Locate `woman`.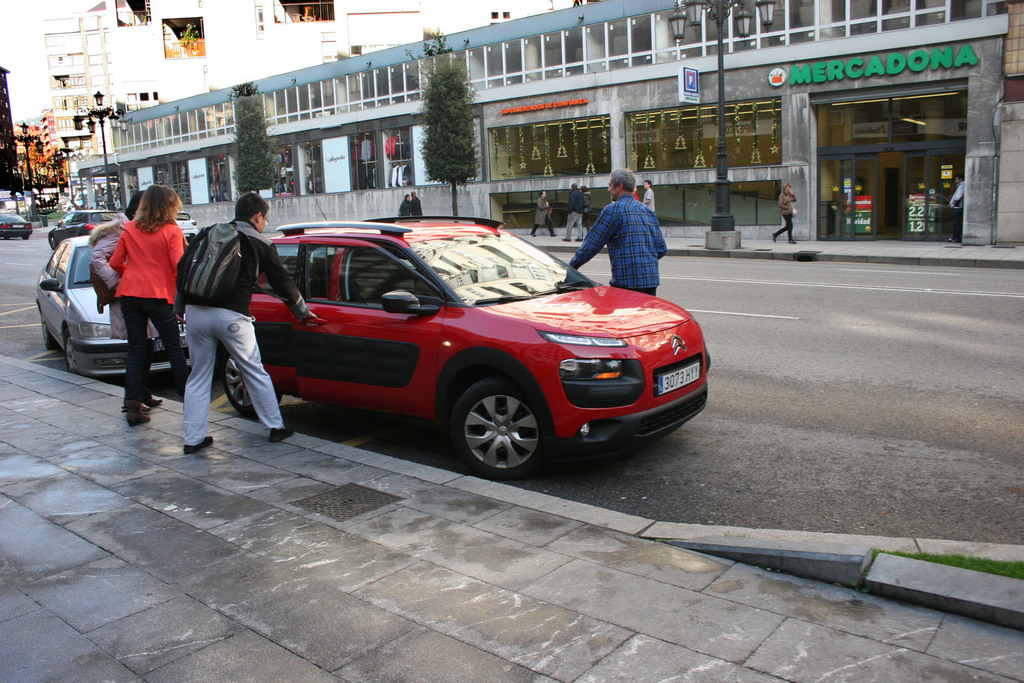
Bounding box: select_region(397, 195, 412, 218).
